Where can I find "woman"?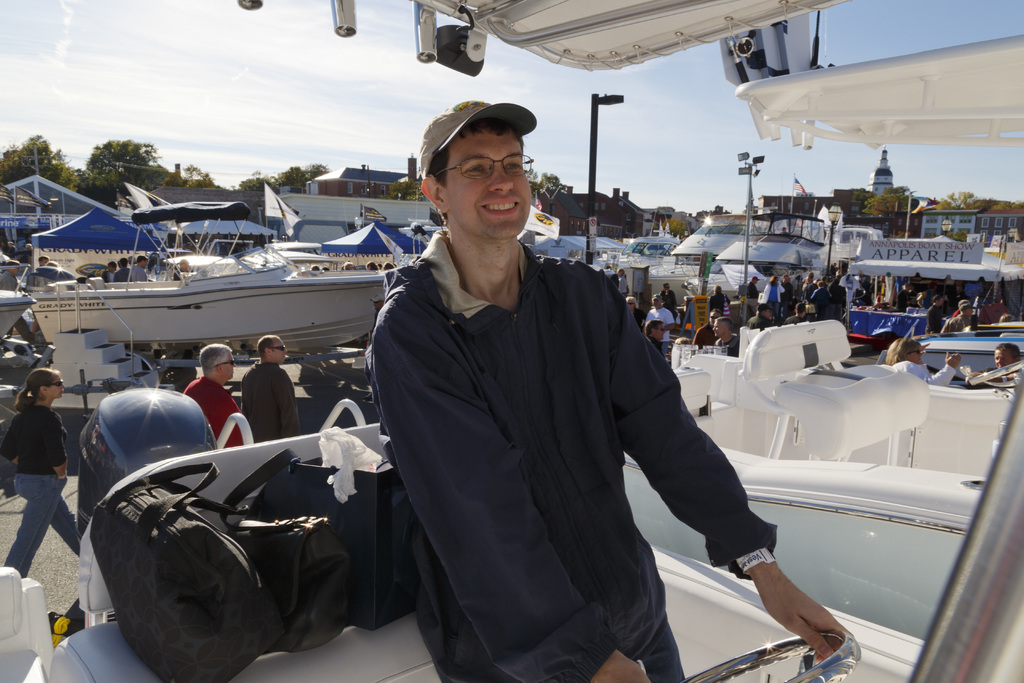
You can find it at (x1=0, y1=354, x2=79, y2=597).
